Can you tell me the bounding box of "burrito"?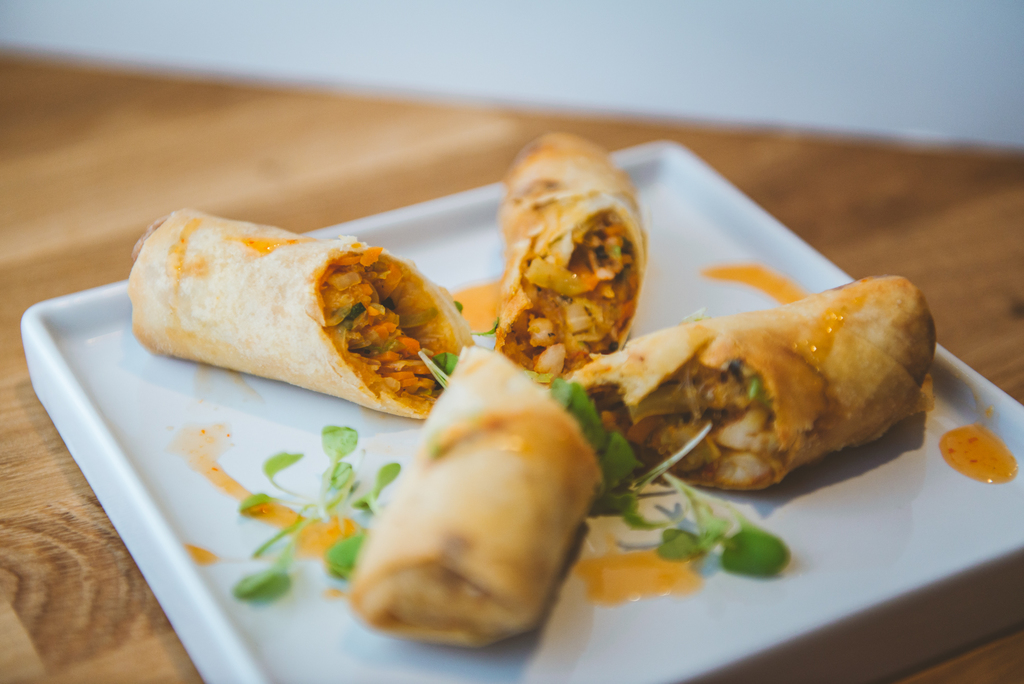
<region>134, 204, 474, 423</region>.
